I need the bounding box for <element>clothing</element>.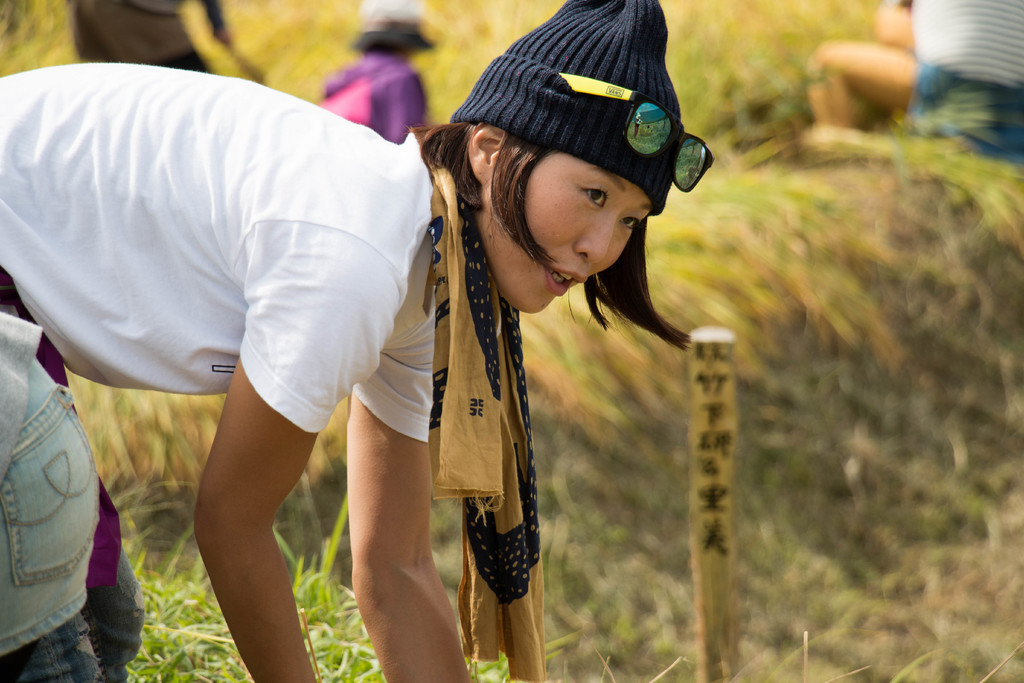
Here it is: (left=0, top=71, right=614, bottom=682).
